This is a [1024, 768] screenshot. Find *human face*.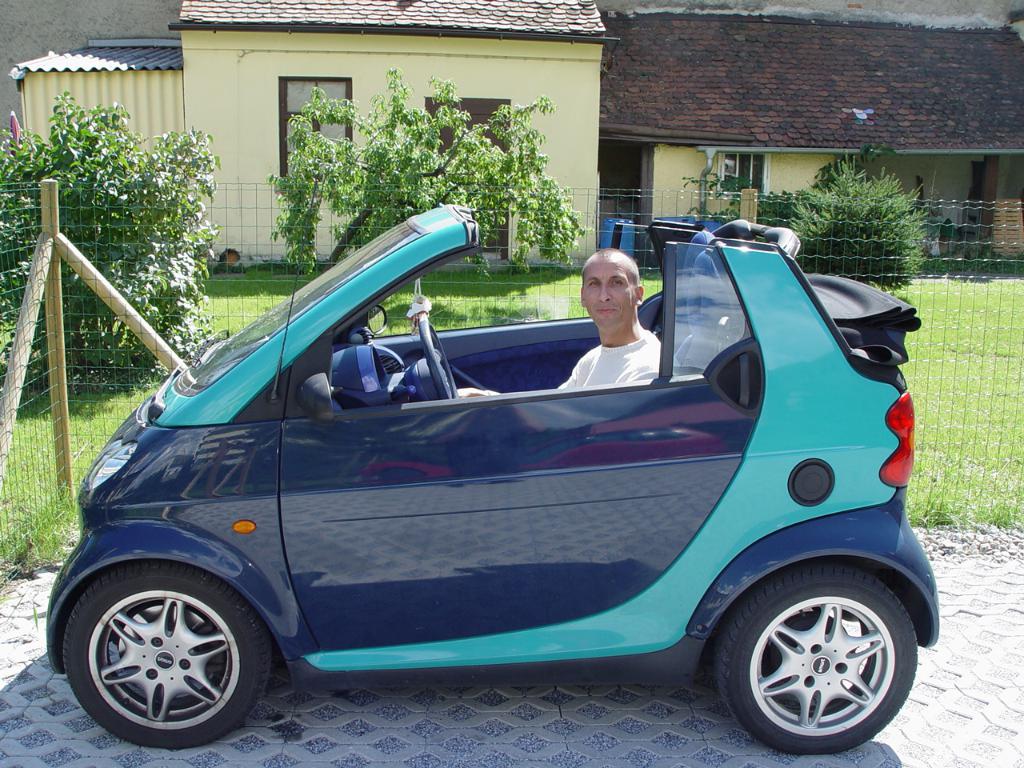
Bounding box: box=[582, 259, 636, 335].
